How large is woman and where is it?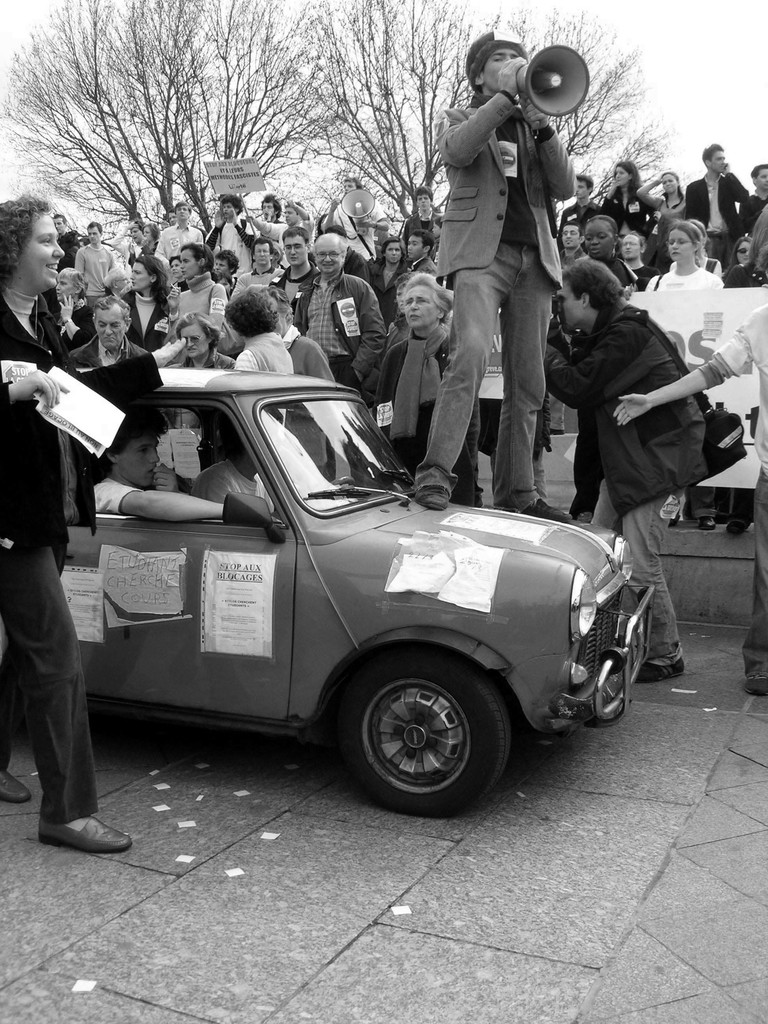
Bounding box: 370 266 478 506.
